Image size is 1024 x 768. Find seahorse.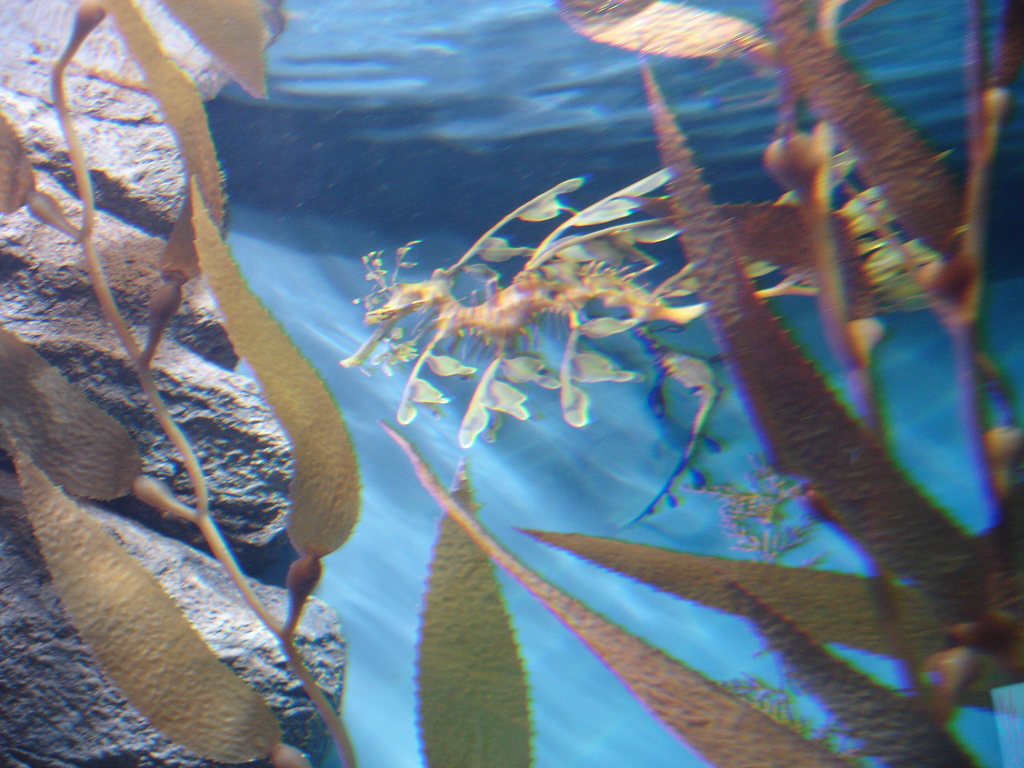
rect(338, 158, 988, 447).
